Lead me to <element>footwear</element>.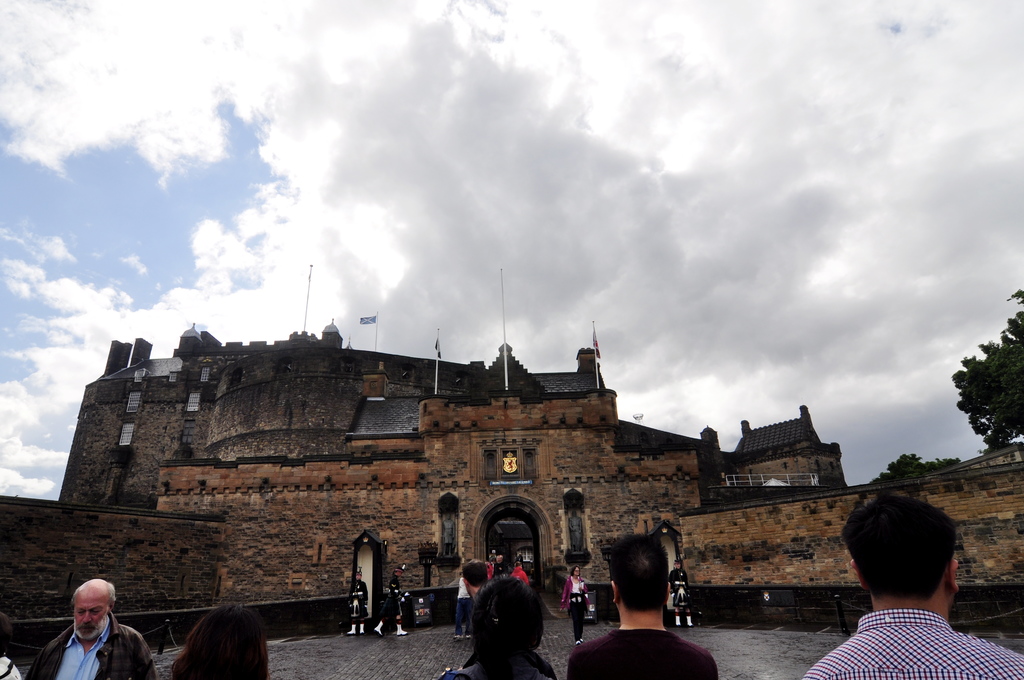
Lead to bbox=[453, 634, 462, 640].
